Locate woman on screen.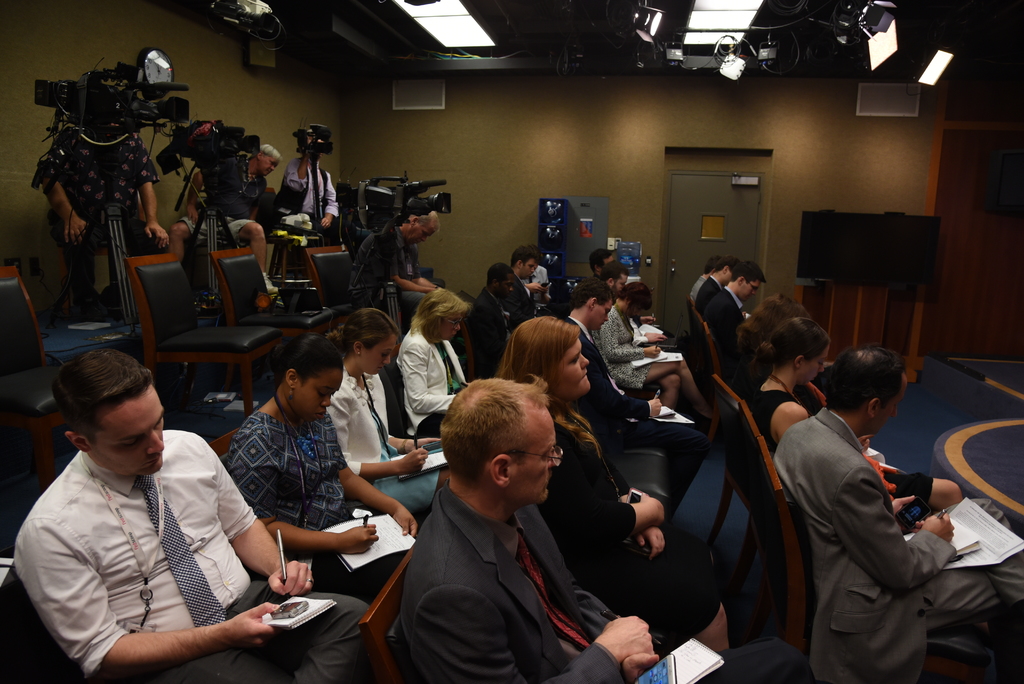
On screen at rect(721, 293, 812, 390).
